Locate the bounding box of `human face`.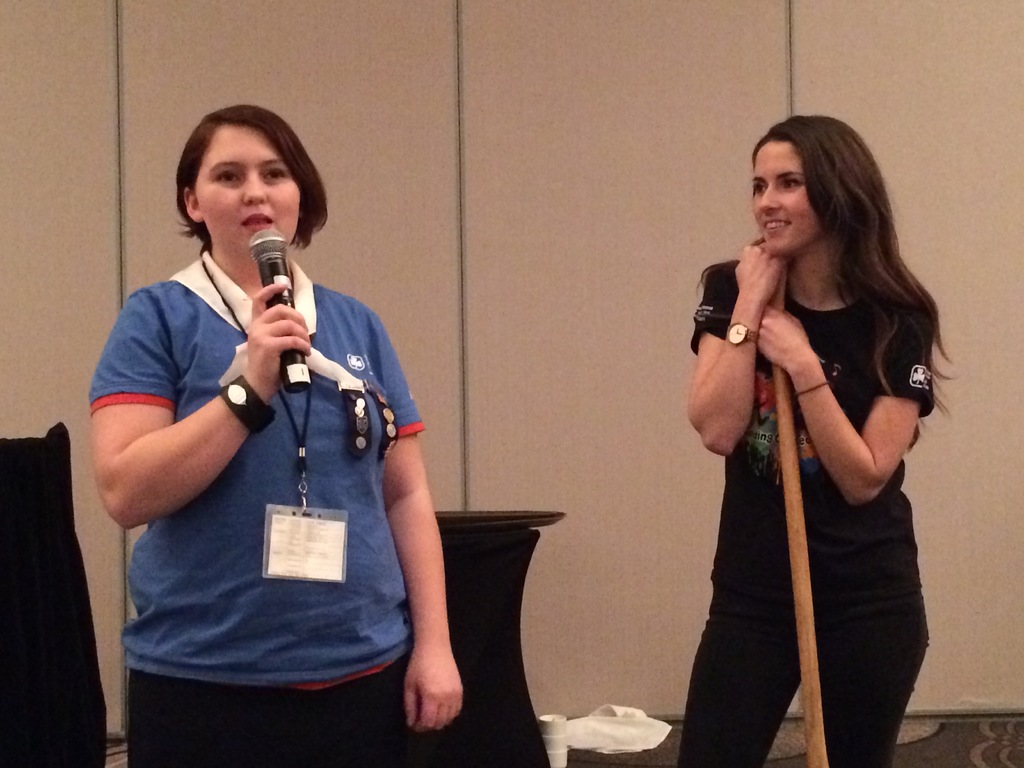
Bounding box: [x1=753, y1=140, x2=822, y2=257].
